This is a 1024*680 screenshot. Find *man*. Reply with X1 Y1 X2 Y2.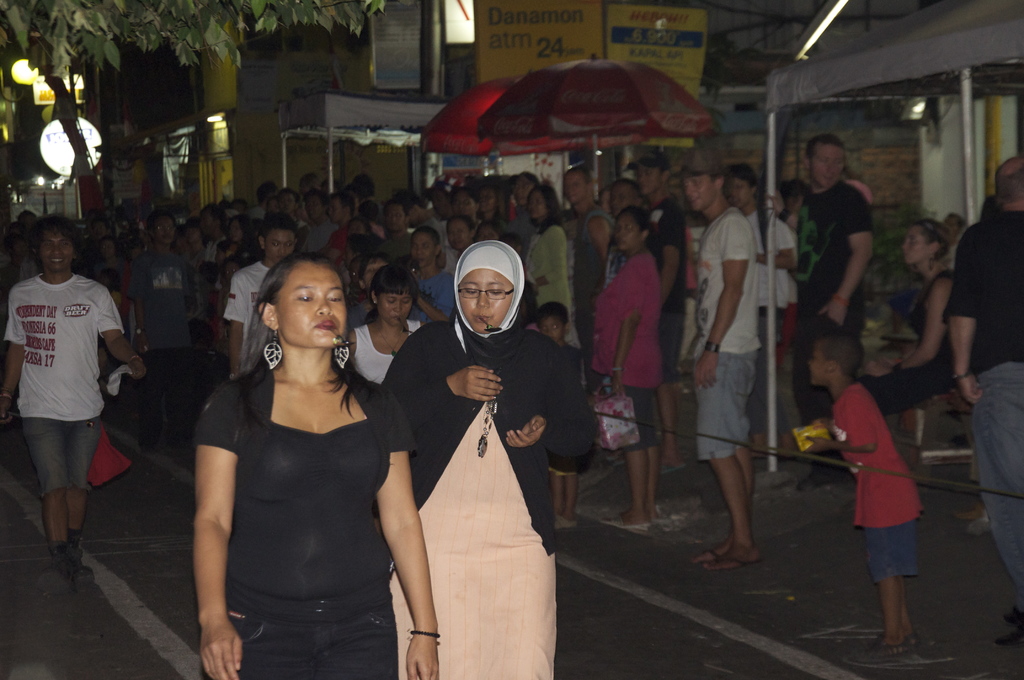
225 214 301 379.
